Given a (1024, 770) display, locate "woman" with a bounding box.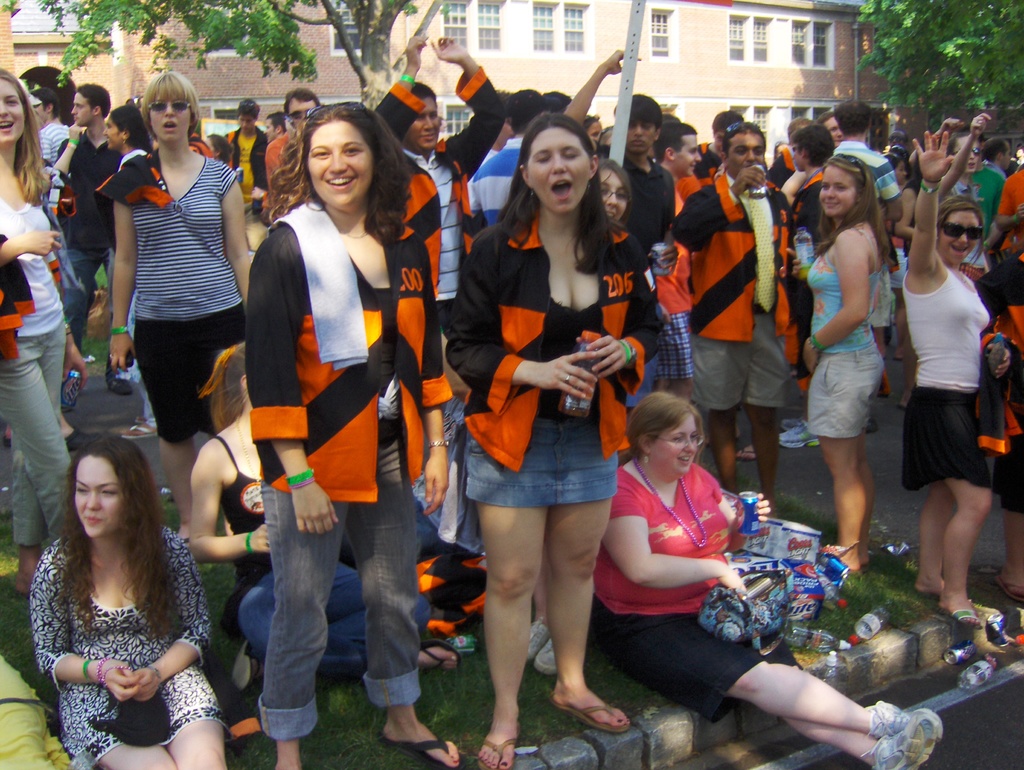
Located: {"left": 31, "top": 431, "right": 234, "bottom": 769}.
